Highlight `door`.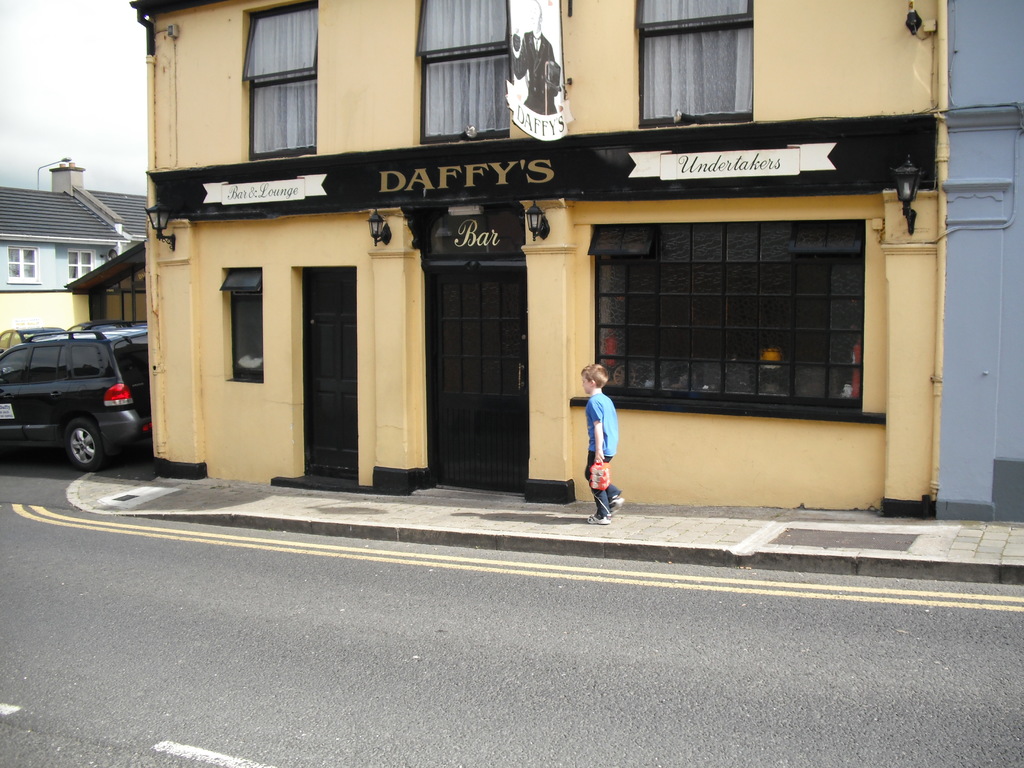
Highlighted region: bbox=[296, 265, 359, 483].
